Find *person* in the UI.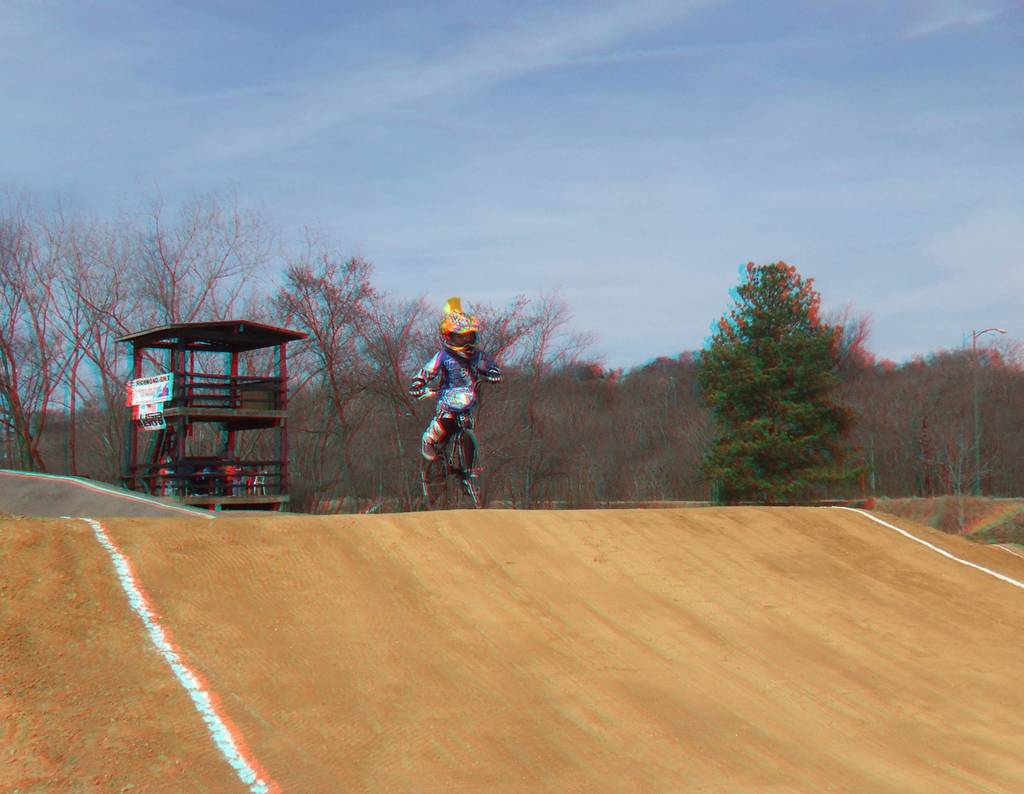
UI element at {"x1": 406, "y1": 298, "x2": 505, "y2": 475}.
